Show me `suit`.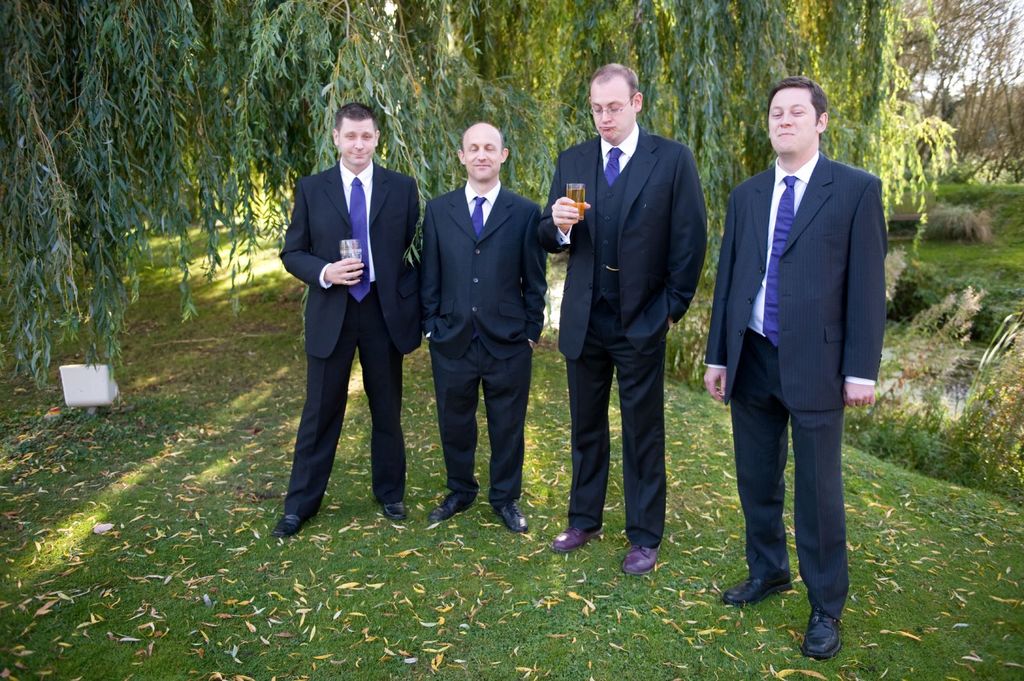
`suit` is here: 700 154 887 613.
